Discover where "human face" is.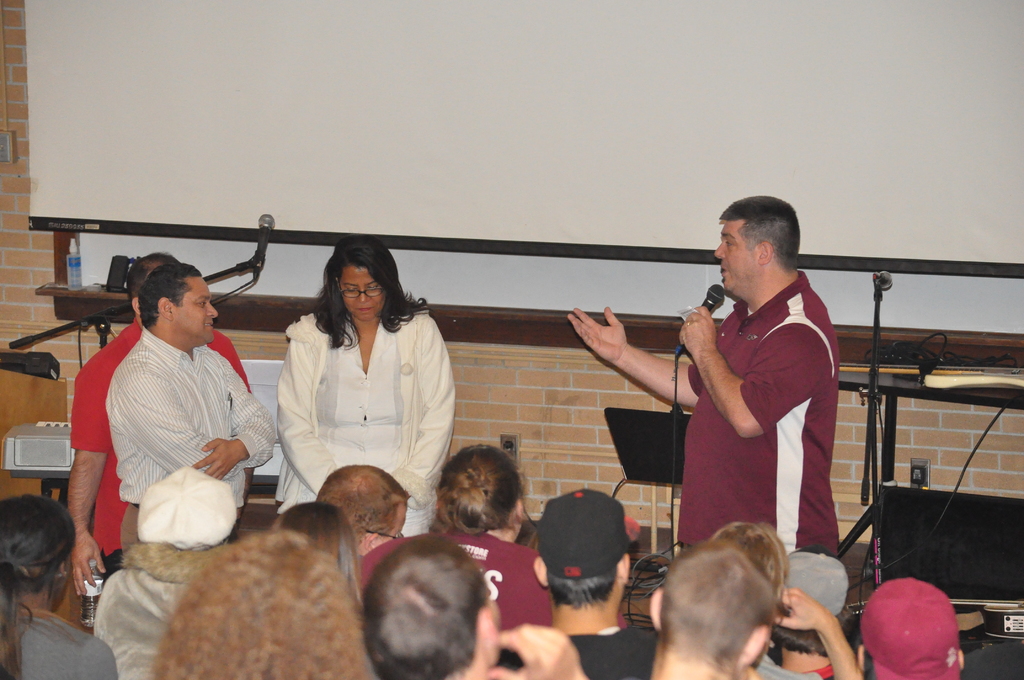
Discovered at Rect(716, 220, 760, 294).
